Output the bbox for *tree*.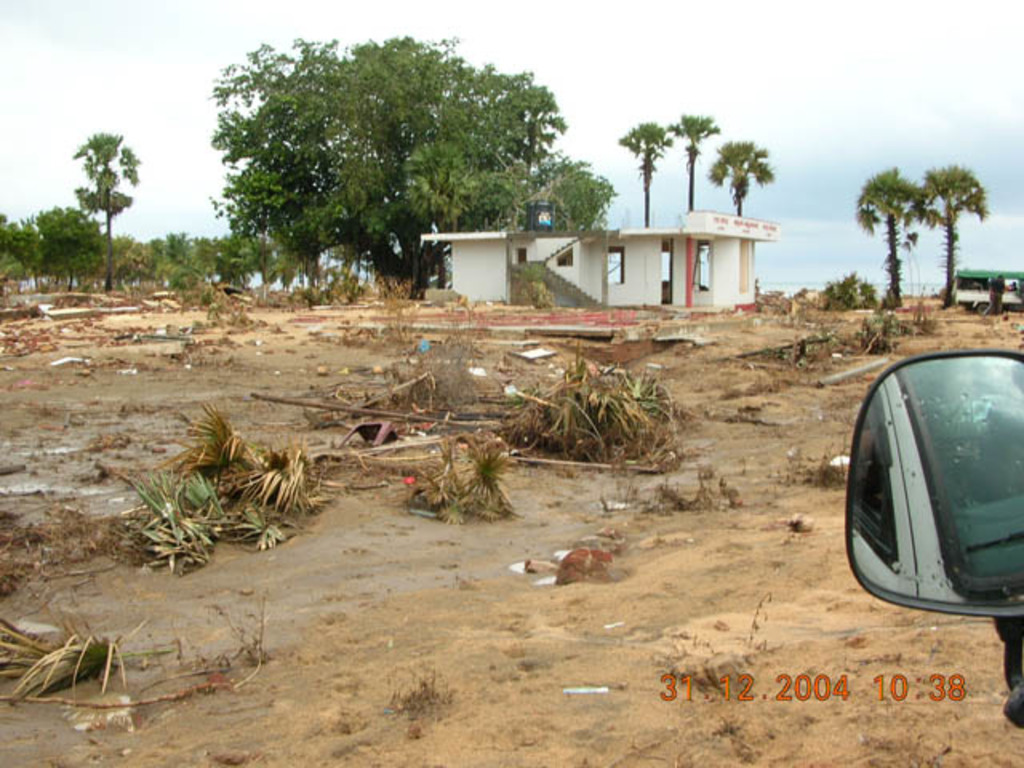
bbox=(853, 163, 925, 312).
